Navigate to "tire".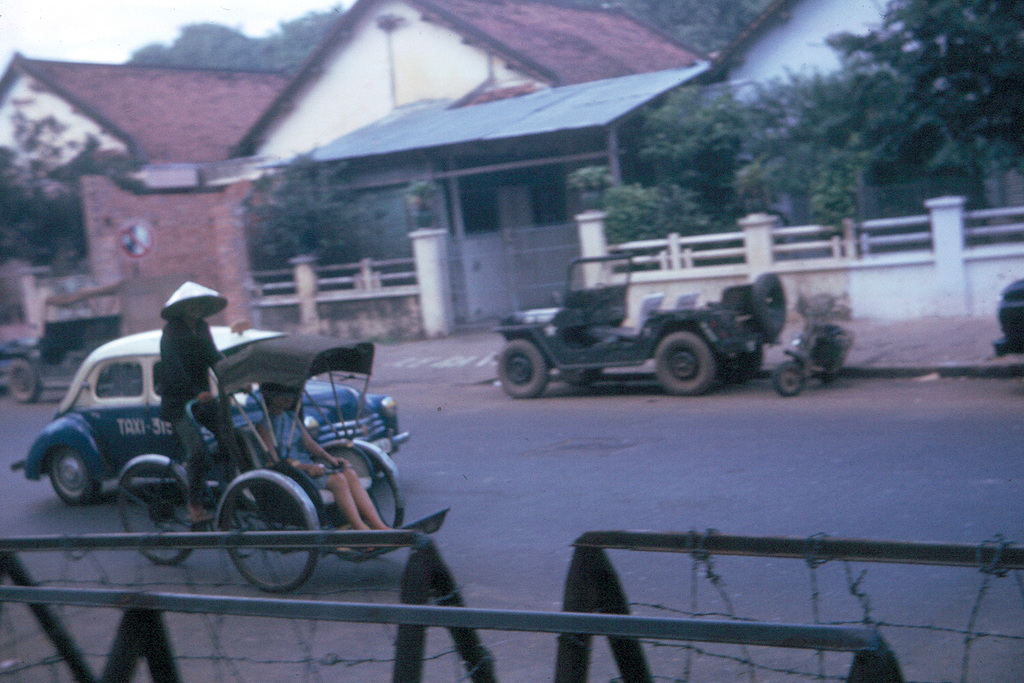
Navigation target: box=[2, 353, 49, 403].
